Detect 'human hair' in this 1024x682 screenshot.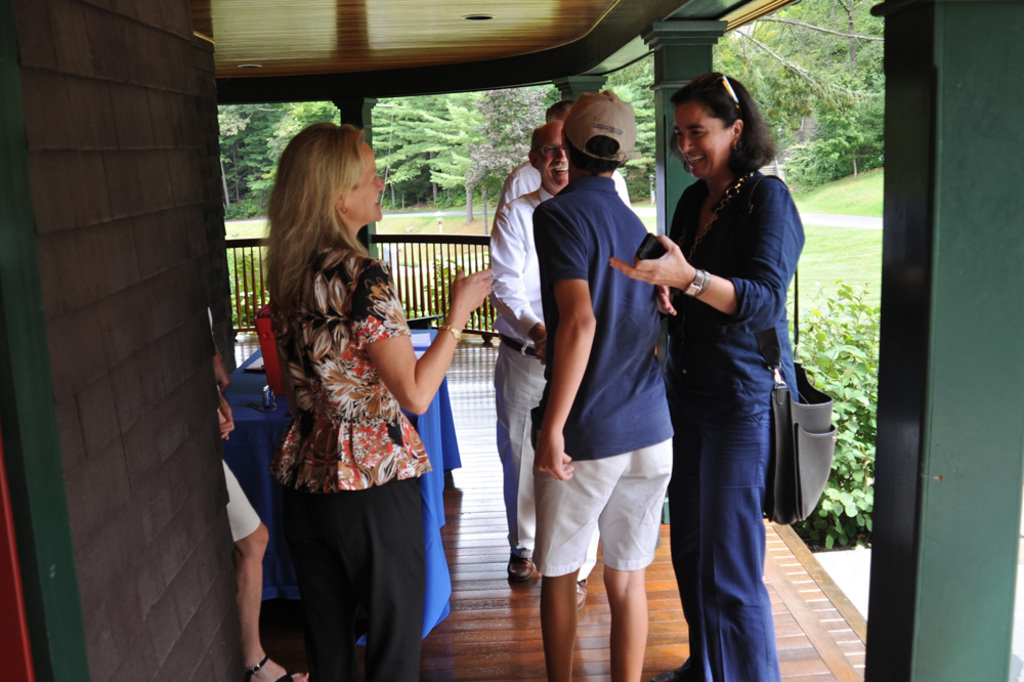
Detection: x1=527 y1=126 x2=540 y2=166.
